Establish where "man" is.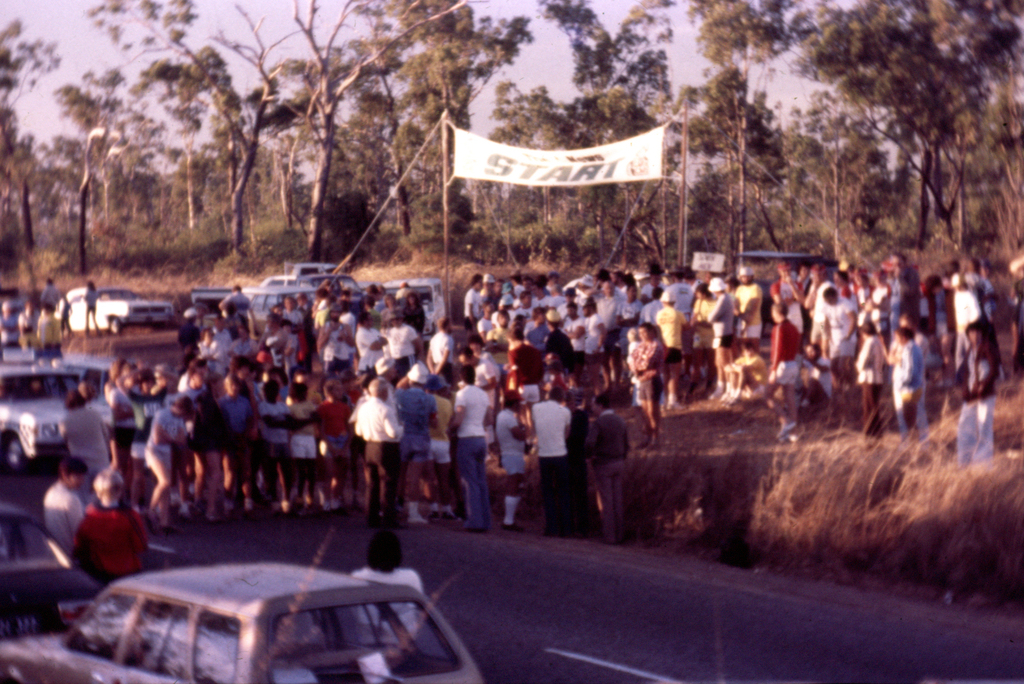
Established at (449, 355, 487, 530).
